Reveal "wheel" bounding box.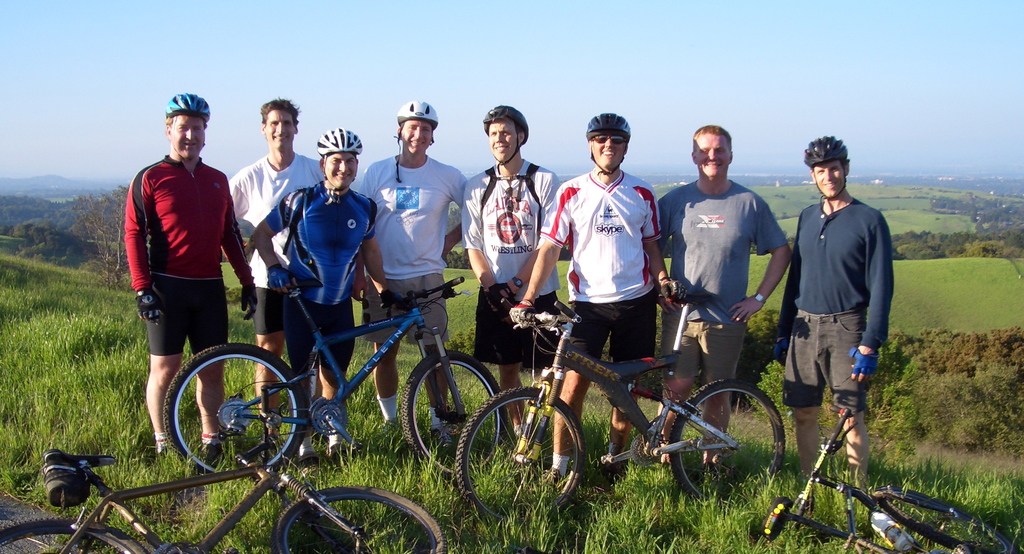
Revealed: <region>275, 482, 447, 553</region>.
